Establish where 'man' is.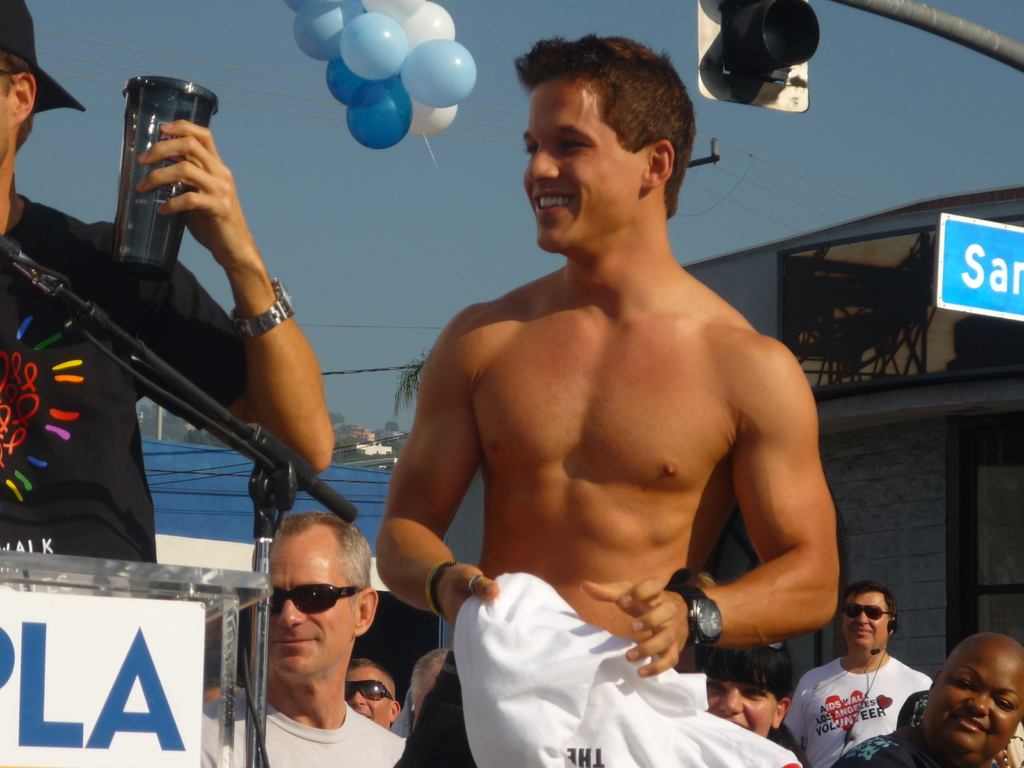
Established at select_region(1, 0, 334, 566).
